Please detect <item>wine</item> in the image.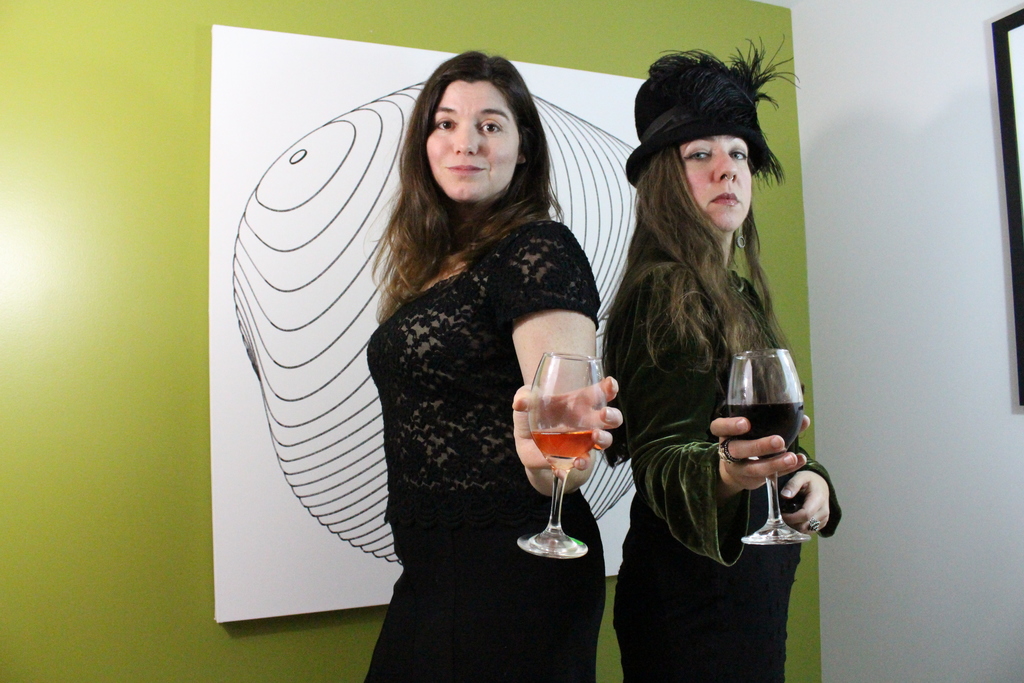
[x1=717, y1=398, x2=801, y2=450].
